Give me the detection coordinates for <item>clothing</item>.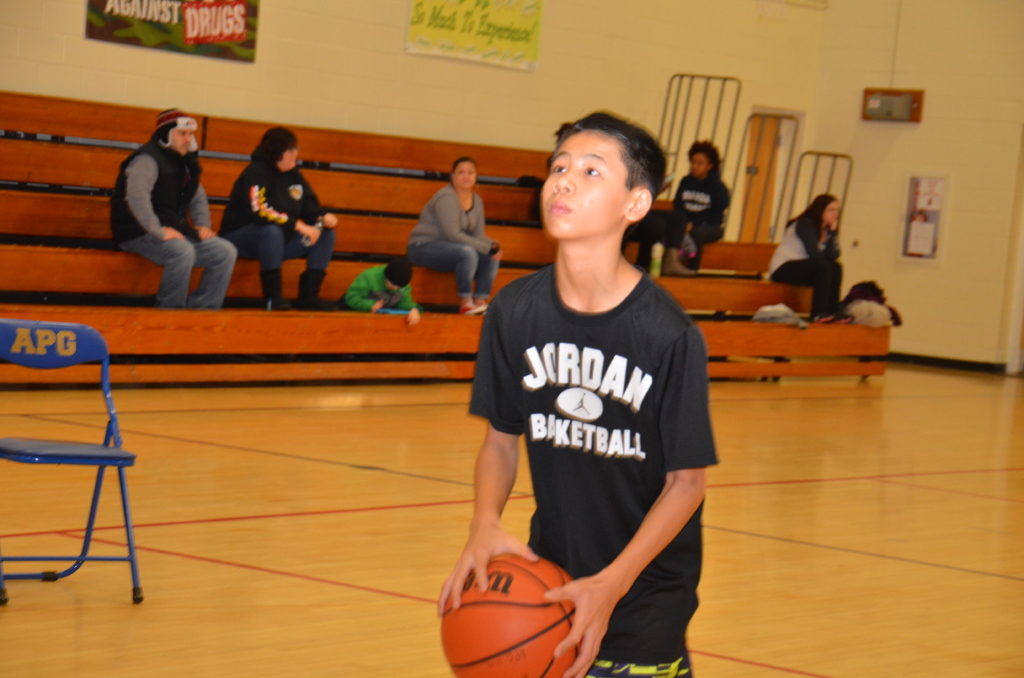
detection(404, 188, 500, 299).
